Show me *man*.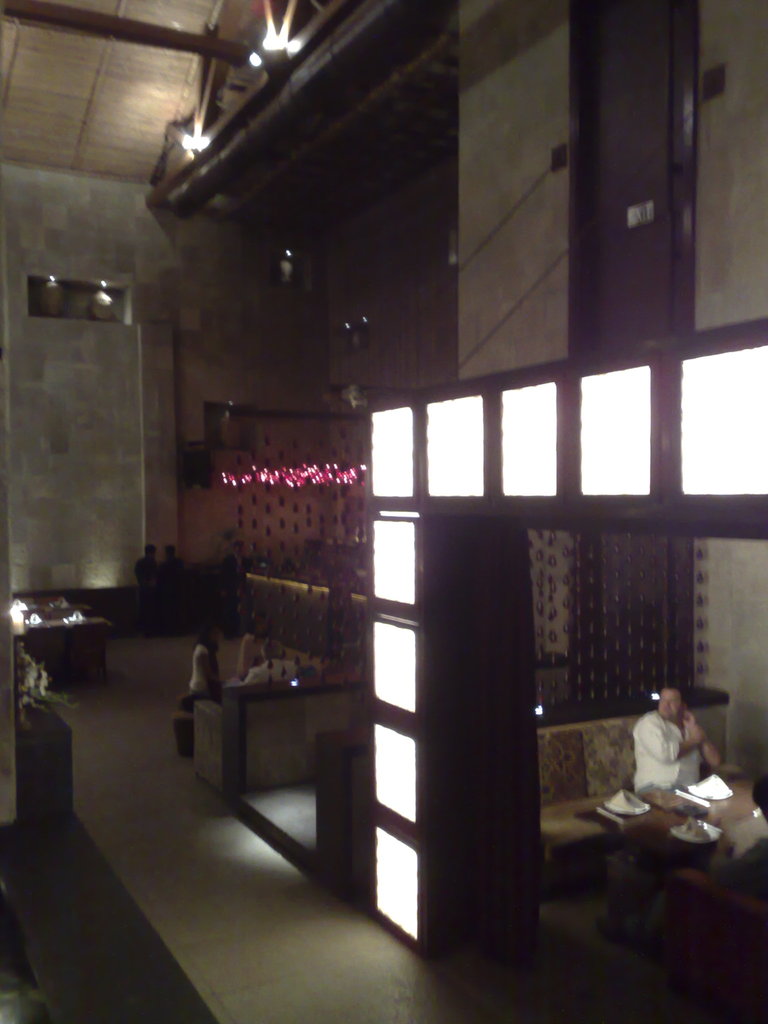
*man* is here: (234, 611, 269, 679).
